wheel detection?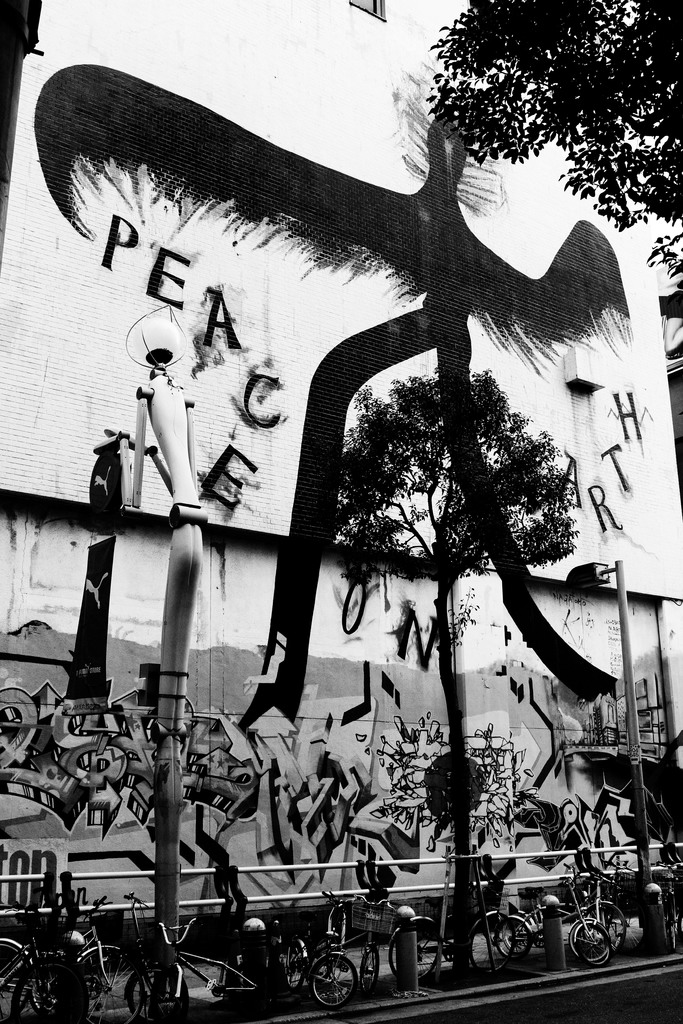
Rect(502, 921, 529, 950)
